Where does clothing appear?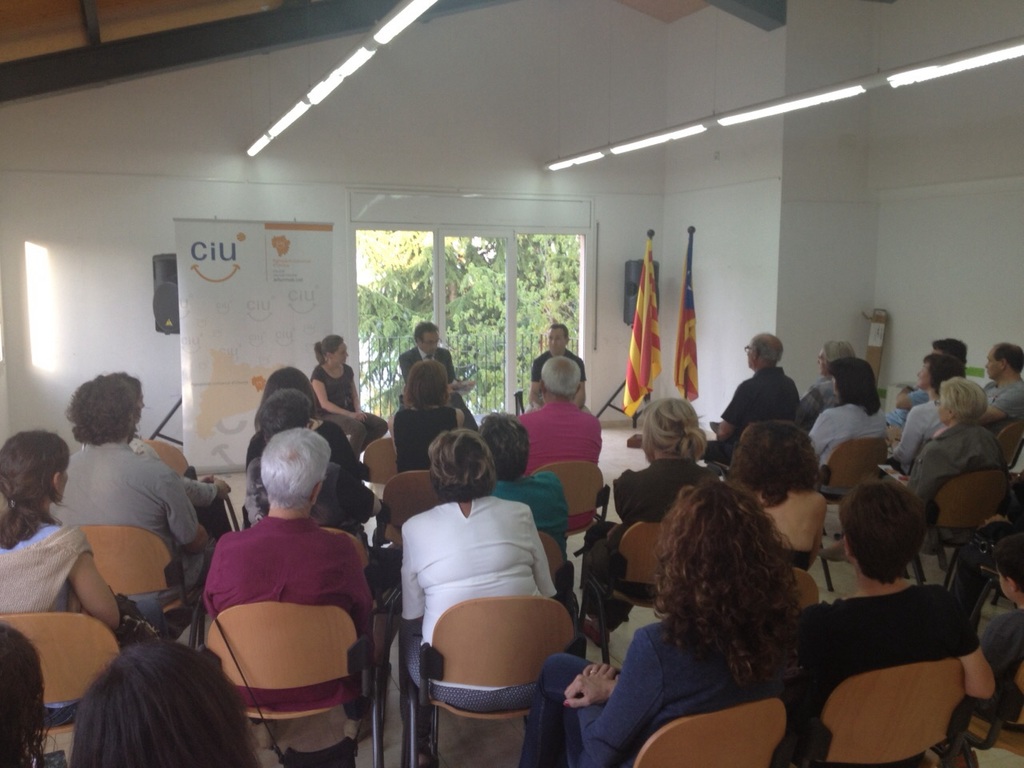
Appears at rect(890, 414, 1011, 534).
